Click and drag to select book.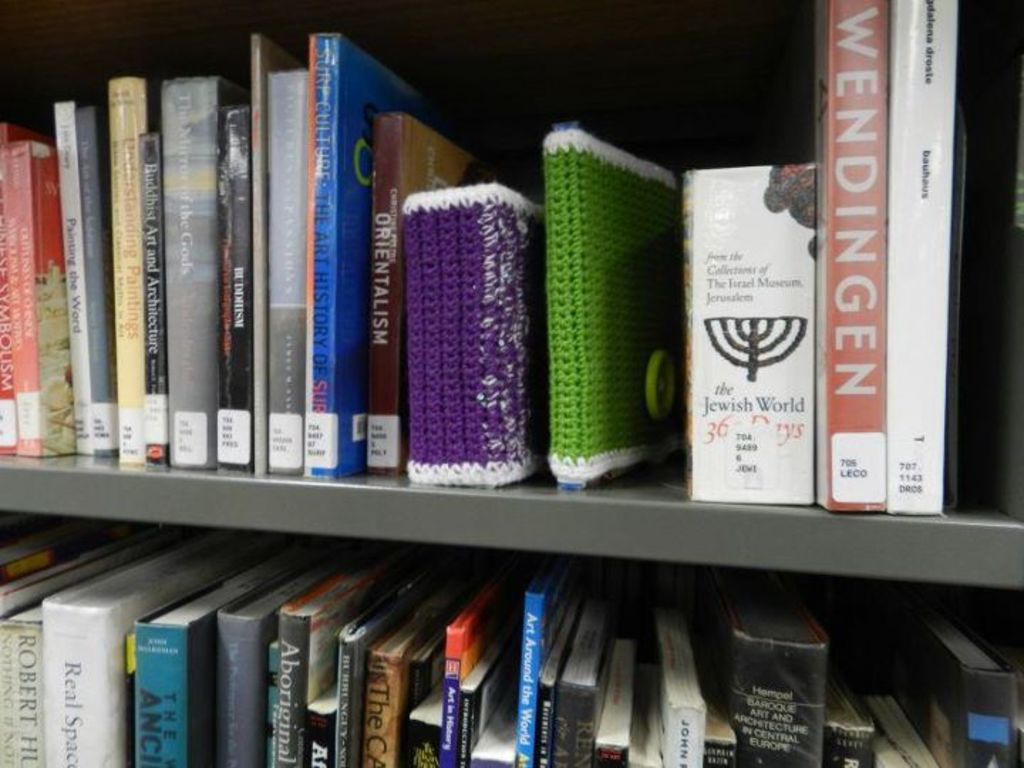
Selection: BBox(0, 141, 74, 454).
